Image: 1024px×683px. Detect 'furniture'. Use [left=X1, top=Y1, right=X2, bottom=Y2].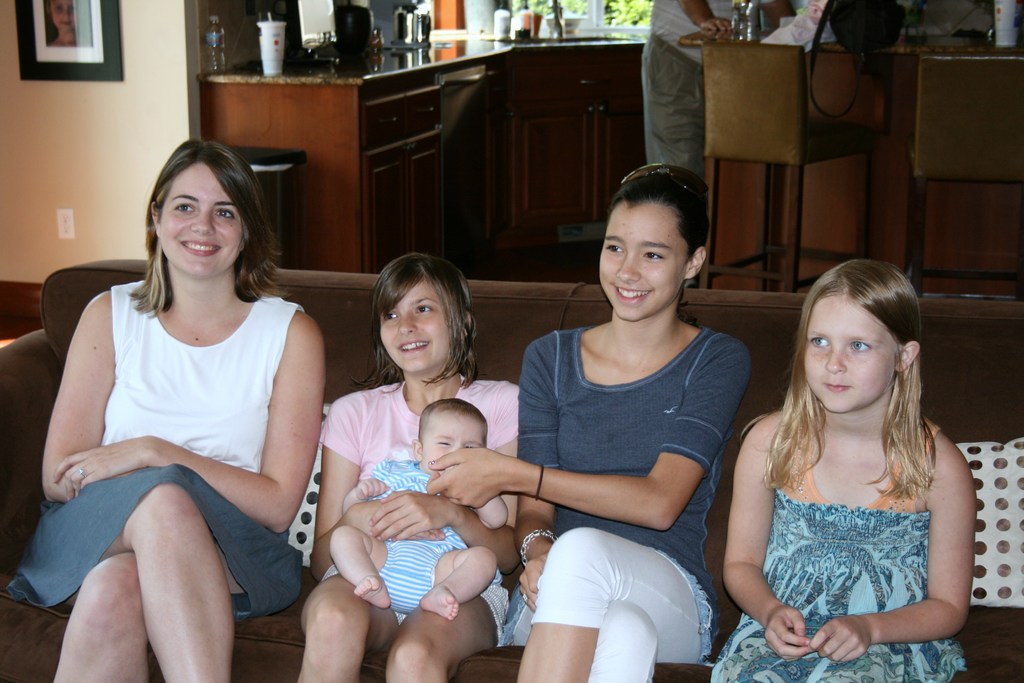
[left=0, top=258, right=1023, bottom=682].
